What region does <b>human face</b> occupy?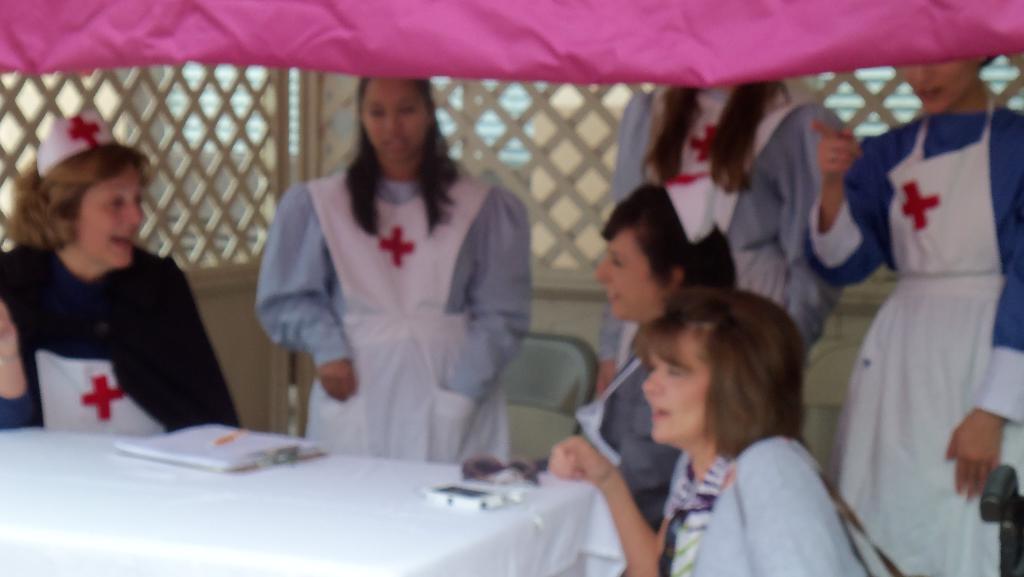
641 327 715 446.
